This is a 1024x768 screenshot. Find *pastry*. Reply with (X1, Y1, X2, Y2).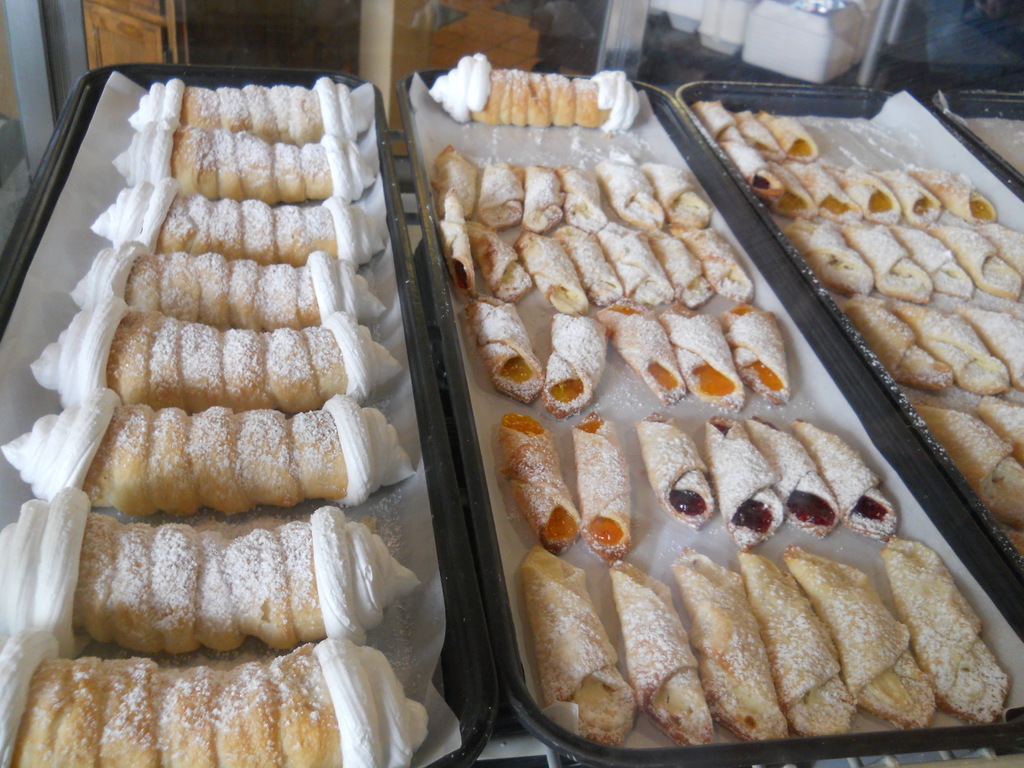
(797, 217, 869, 301).
